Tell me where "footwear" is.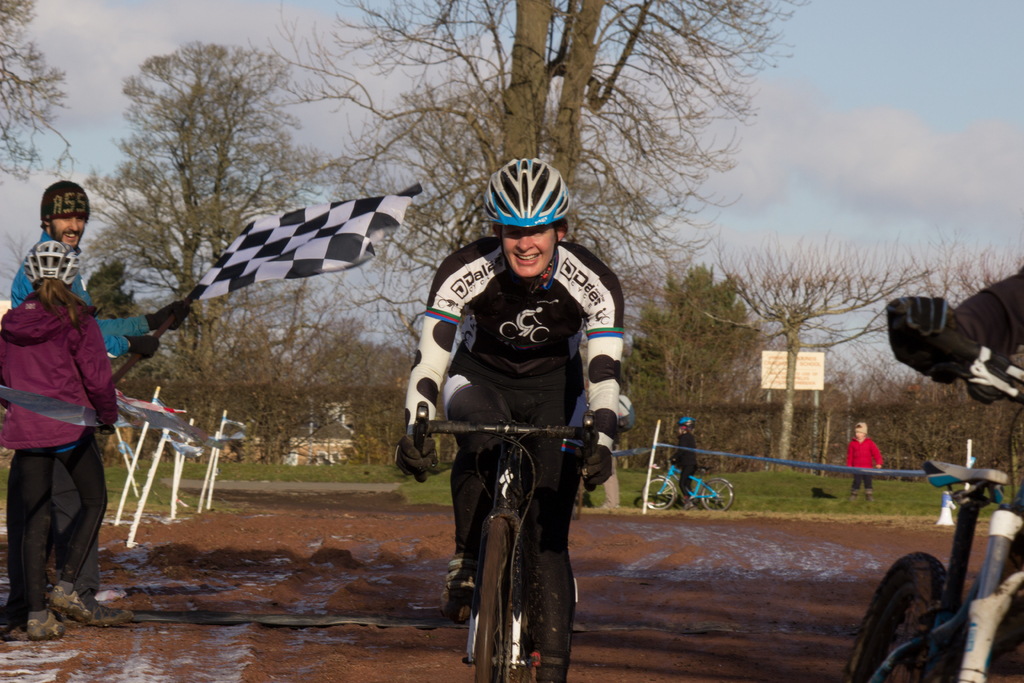
"footwear" is at <region>851, 491, 860, 499</region>.
